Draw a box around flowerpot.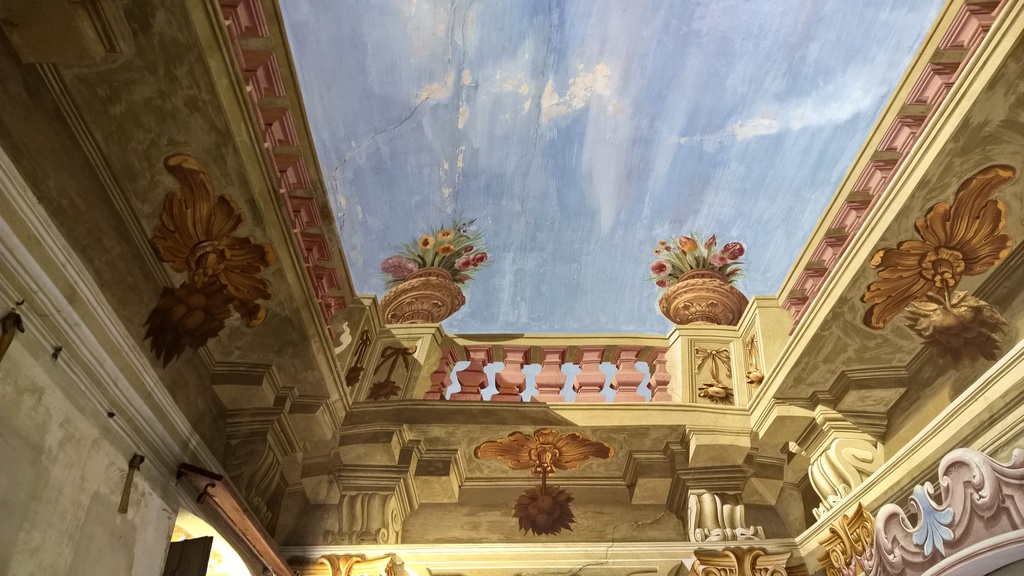
(x1=655, y1=273, x2=749, y2=328).
